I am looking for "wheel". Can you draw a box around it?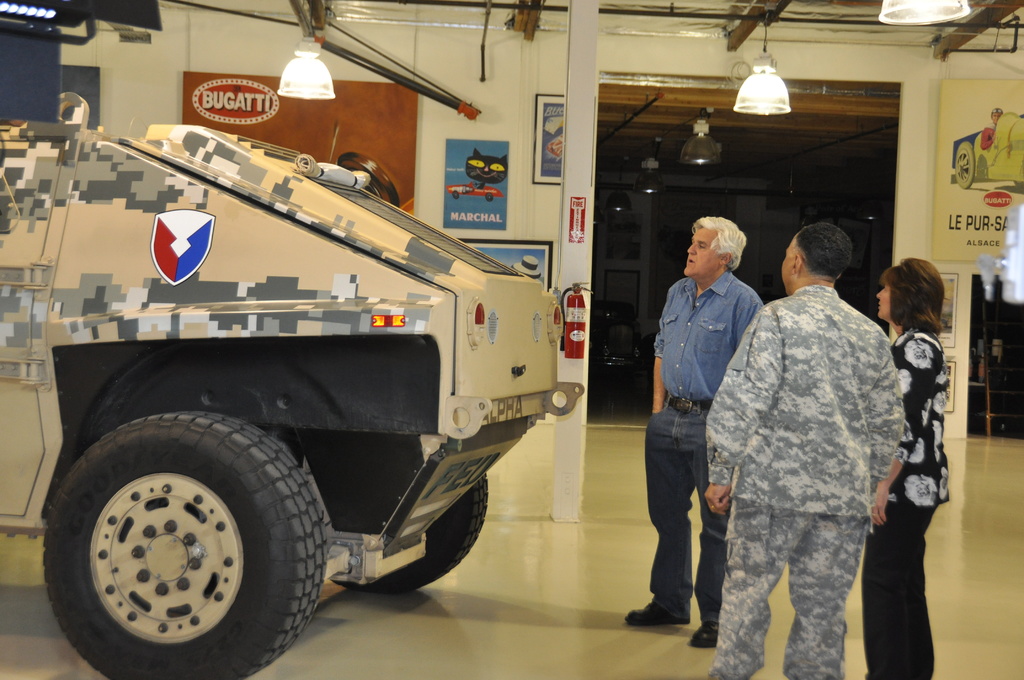
Sure, the bounding box is bbox=(451, 188, 460, 200).
